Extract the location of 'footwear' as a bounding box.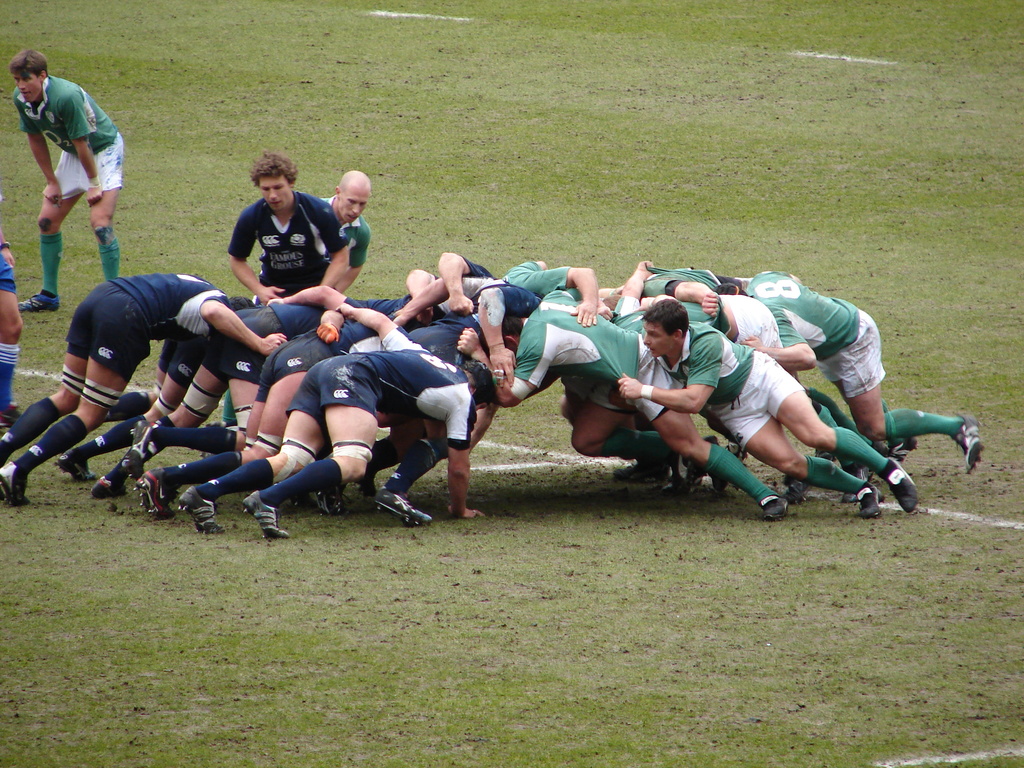
58,441,97,481.
